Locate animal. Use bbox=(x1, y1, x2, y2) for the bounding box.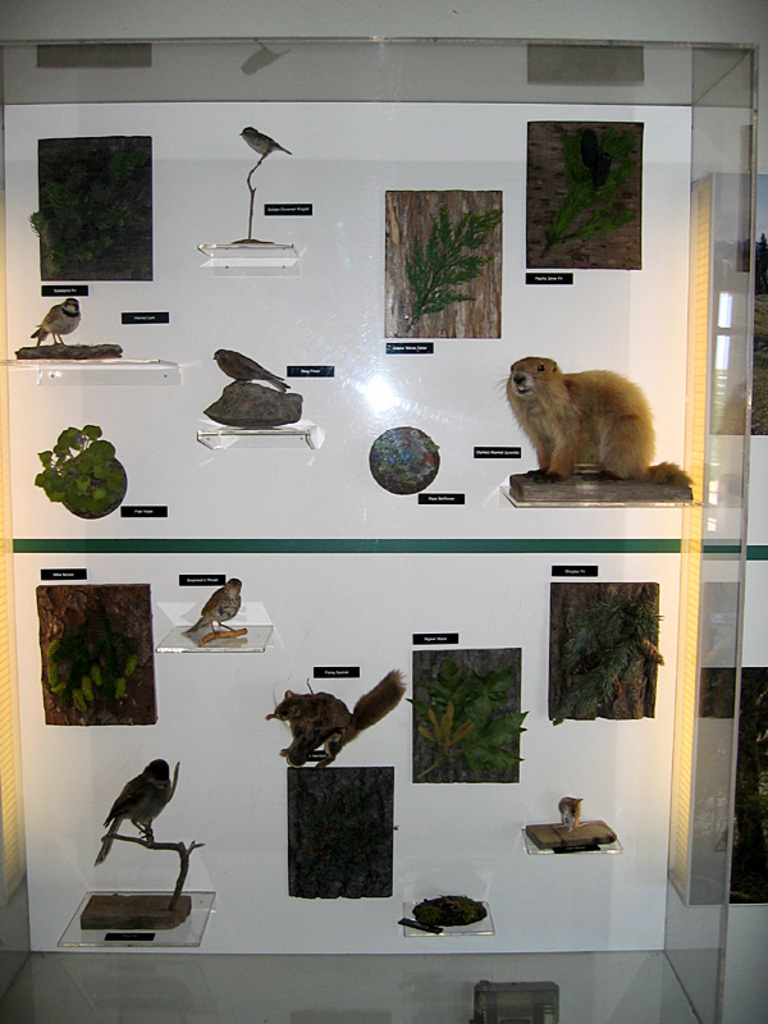
bbox=(209, 346, 297, 392).
